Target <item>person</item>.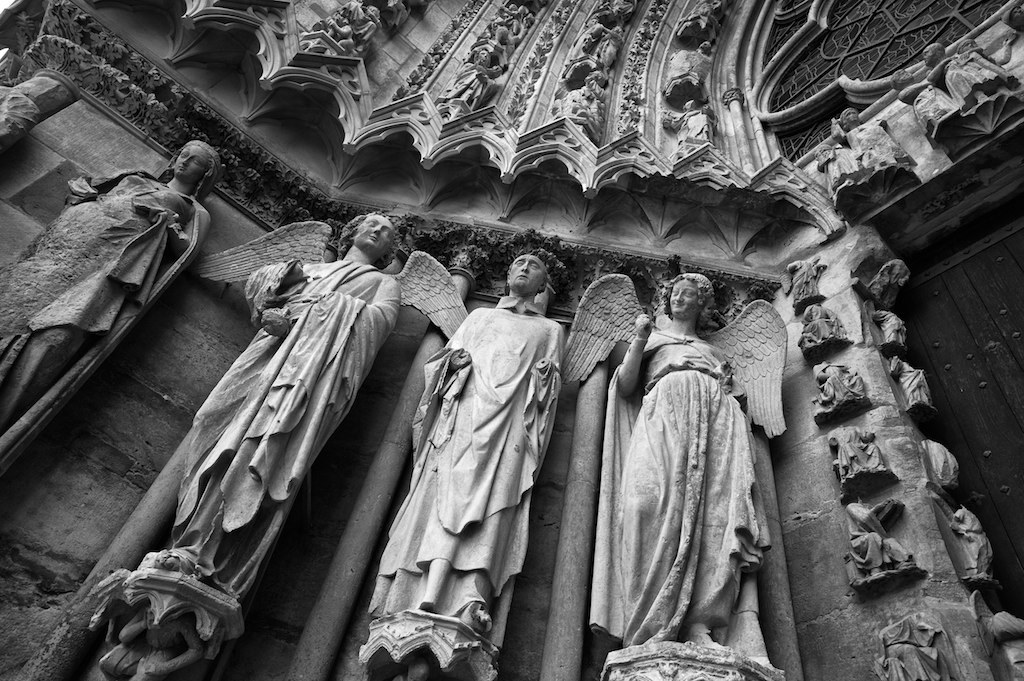
Target region: 613/269/773/650.
